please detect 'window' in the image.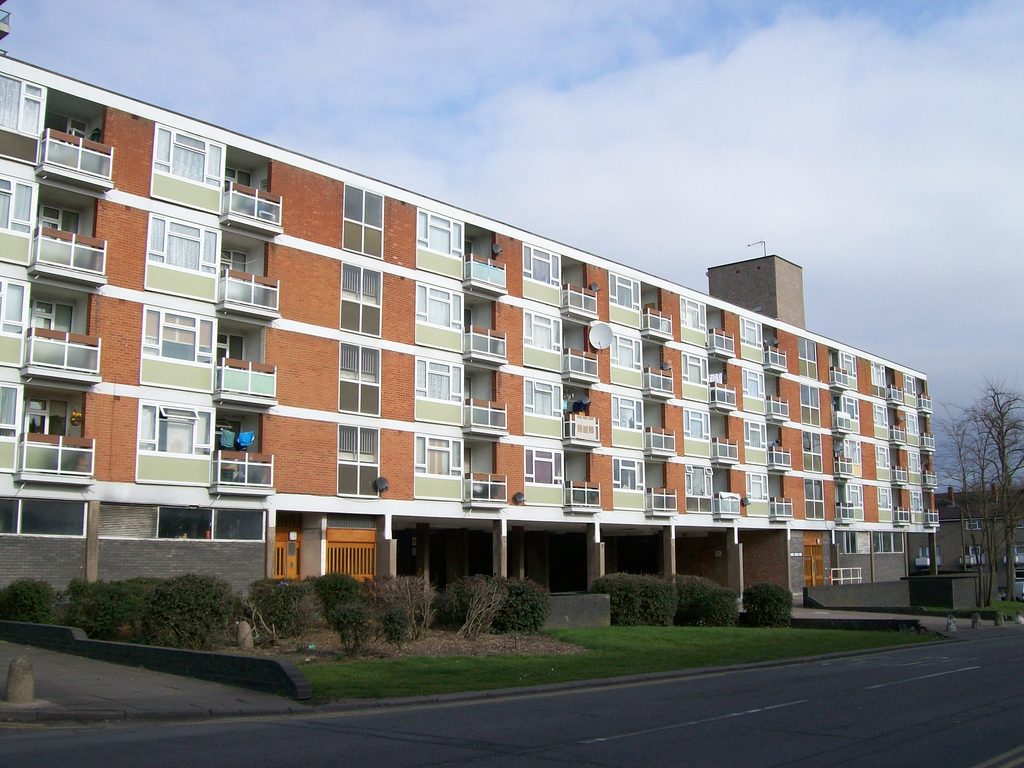
l=840, t=348, r=860, b=391.
